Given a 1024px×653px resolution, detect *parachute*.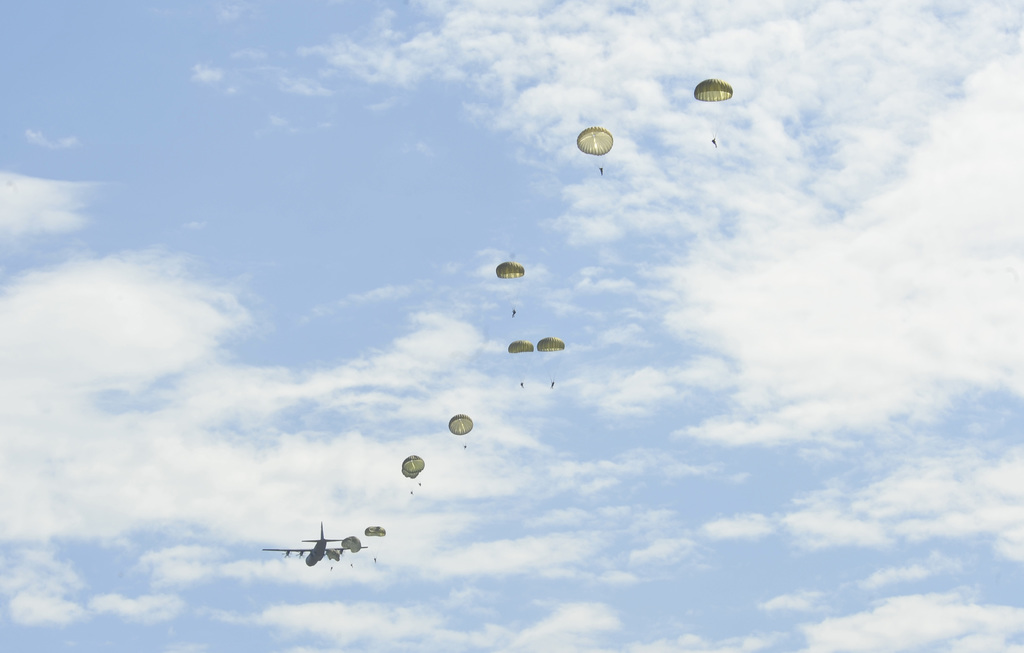
locate(344, 533, 358, 563).
